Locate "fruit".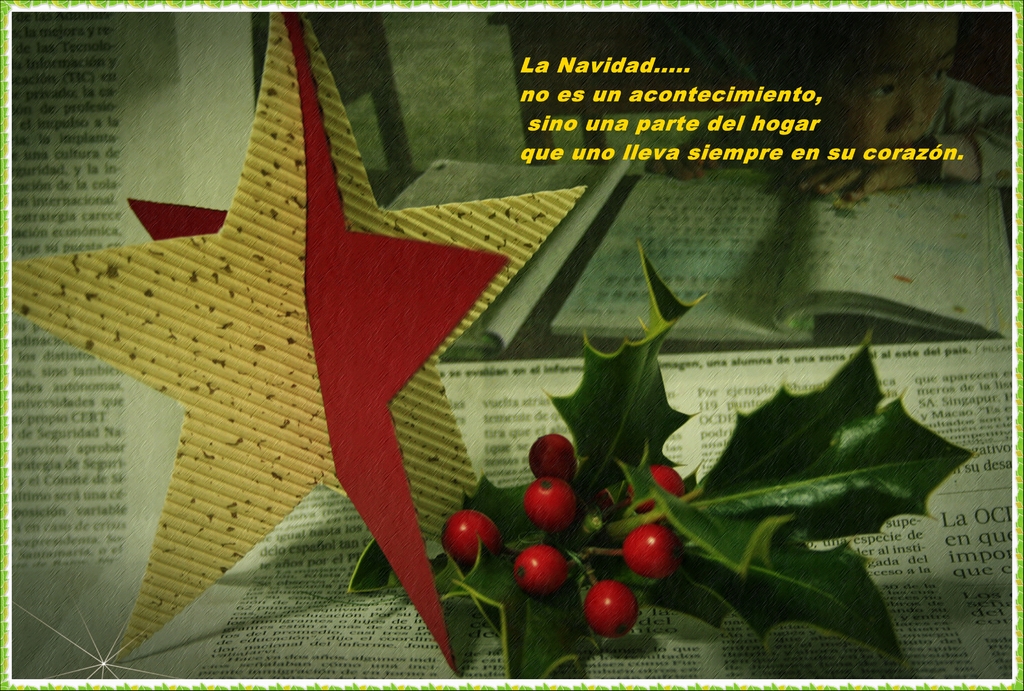
Bounding box: 513:543:573:594.
